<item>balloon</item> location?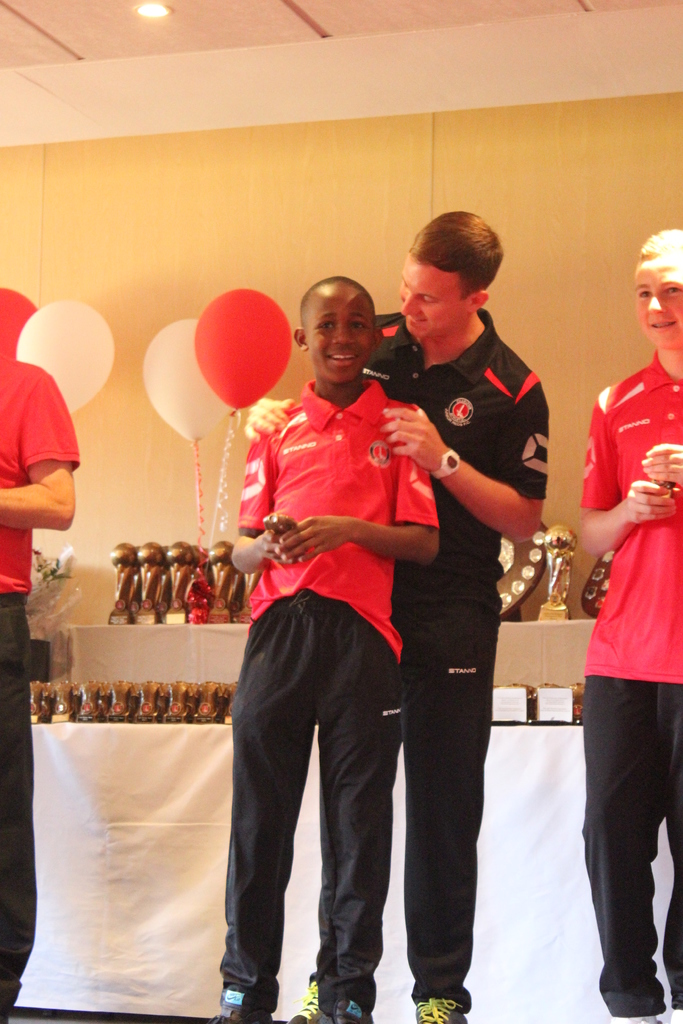
rect(193, 294, 288, 406)
